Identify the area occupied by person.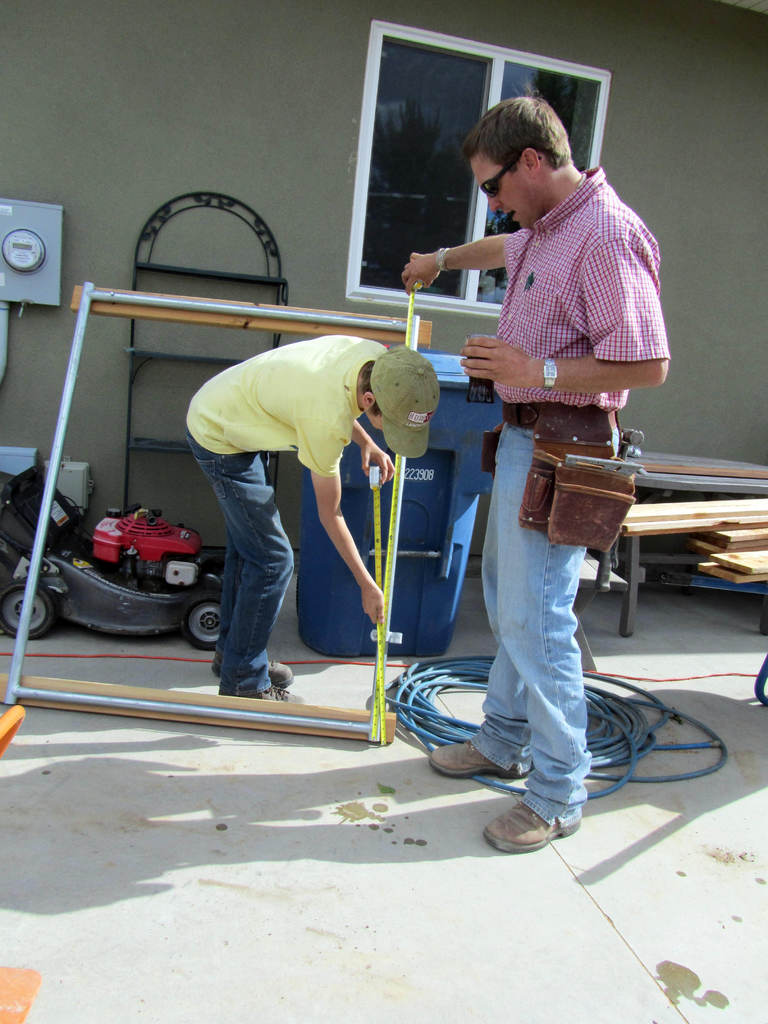
Area: select_region(401, 90, 678, 865).
